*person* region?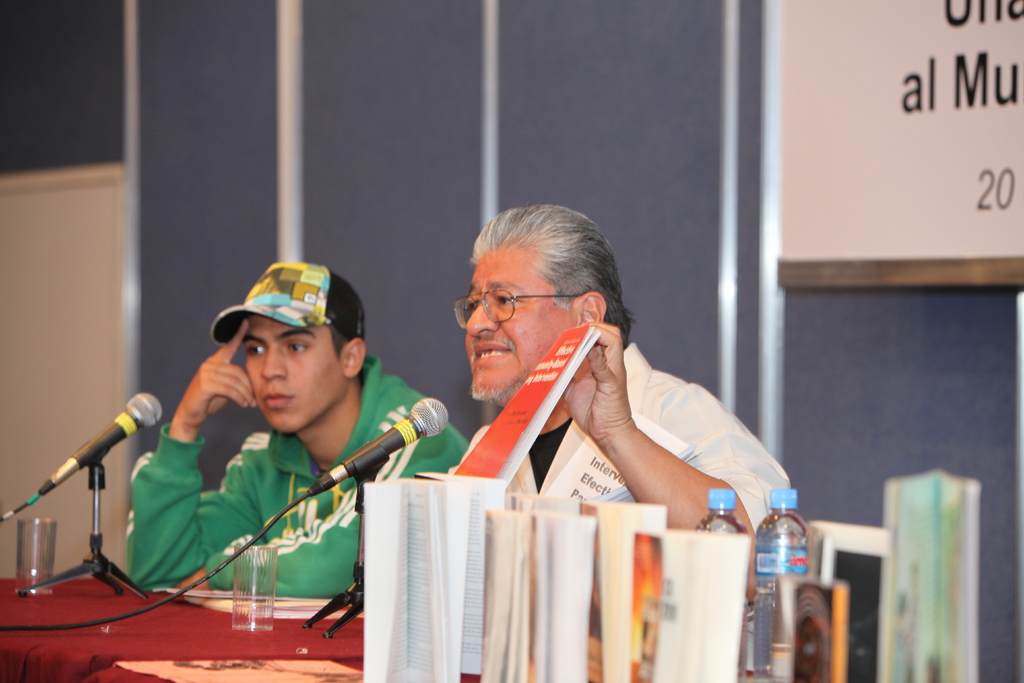
<bbox>436, 218, 779, 569</bbox>
